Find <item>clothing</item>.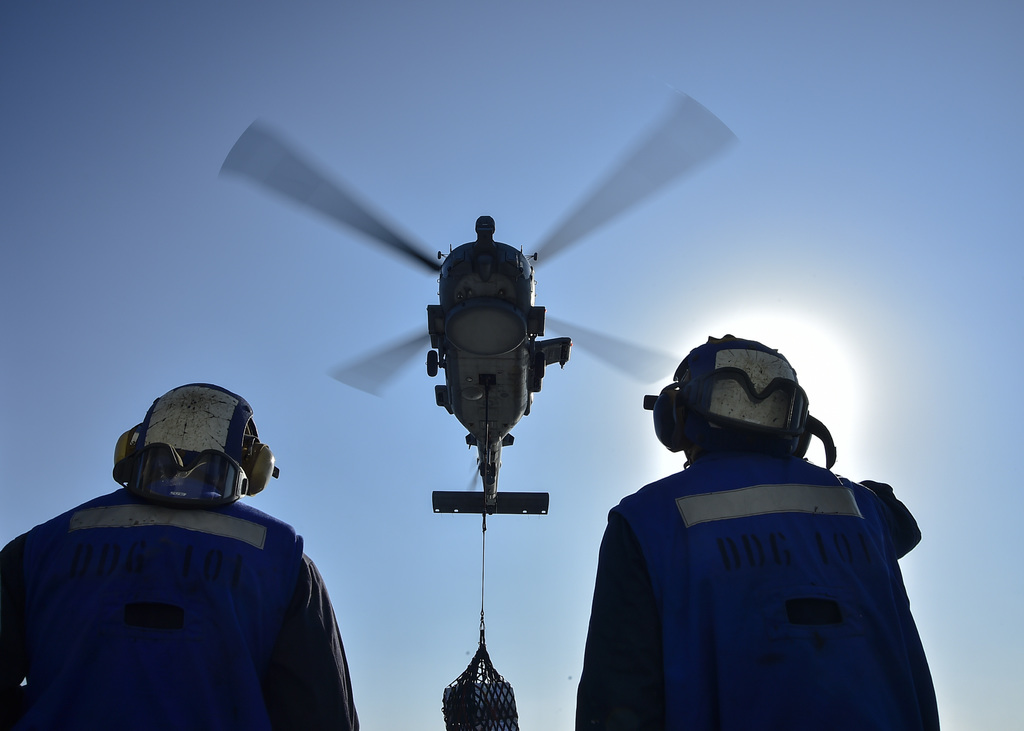
box(13, 486, 357, 702).
